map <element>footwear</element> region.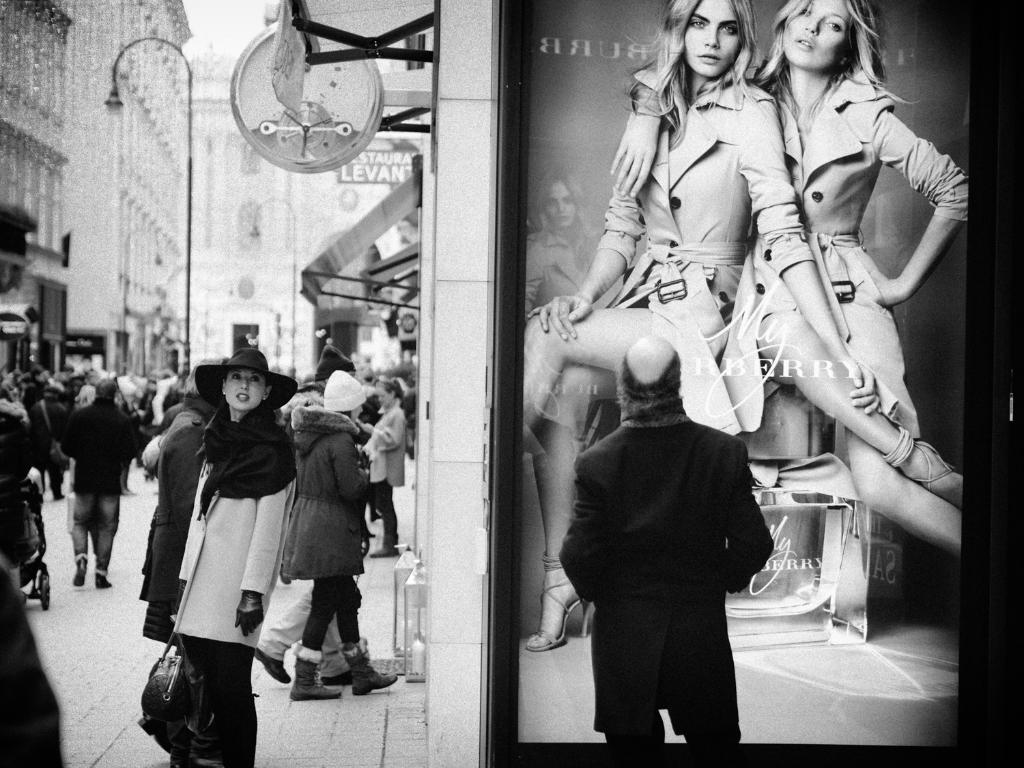
Mapped to crop(75, 557, 90, 589).
